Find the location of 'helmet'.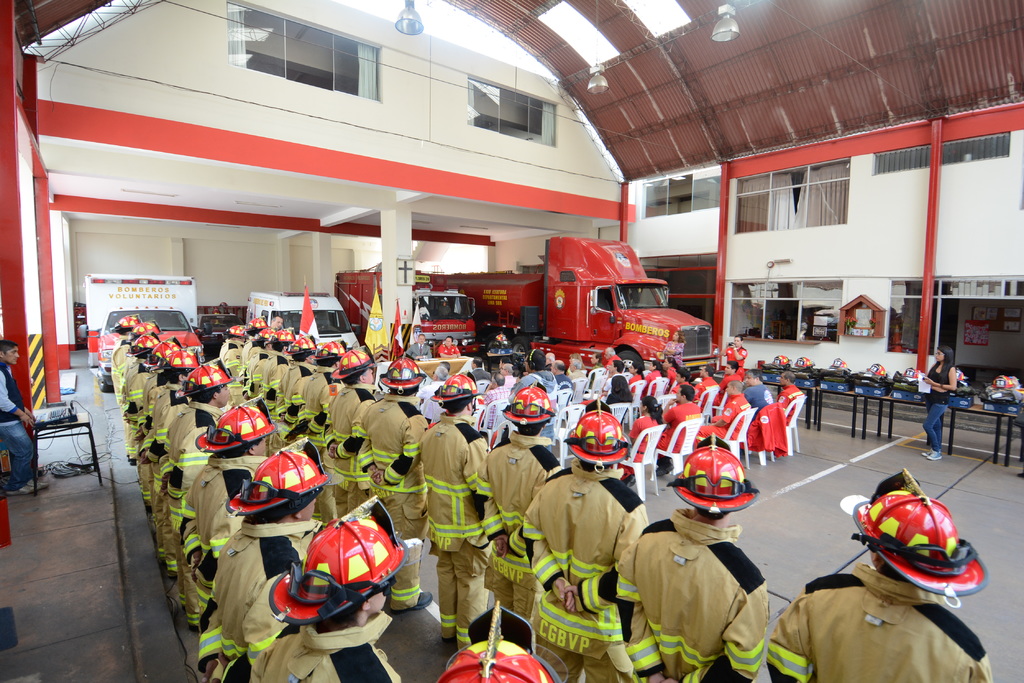
Location: bbox=(376, 351, 429, 396).
